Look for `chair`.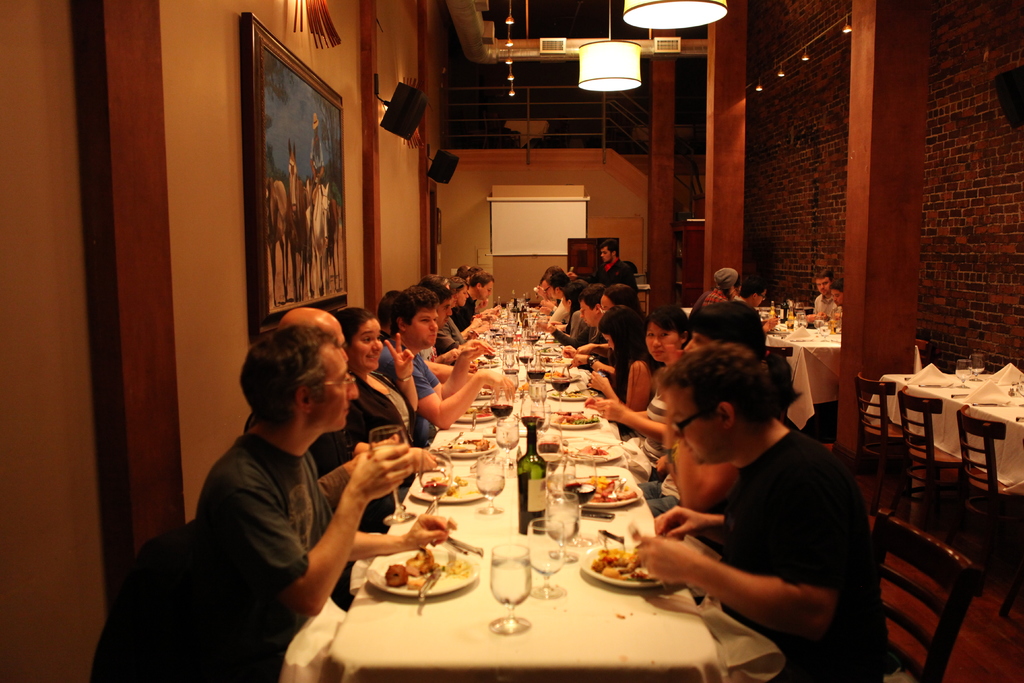
Found: Rect(765, 346, 792, 357).
